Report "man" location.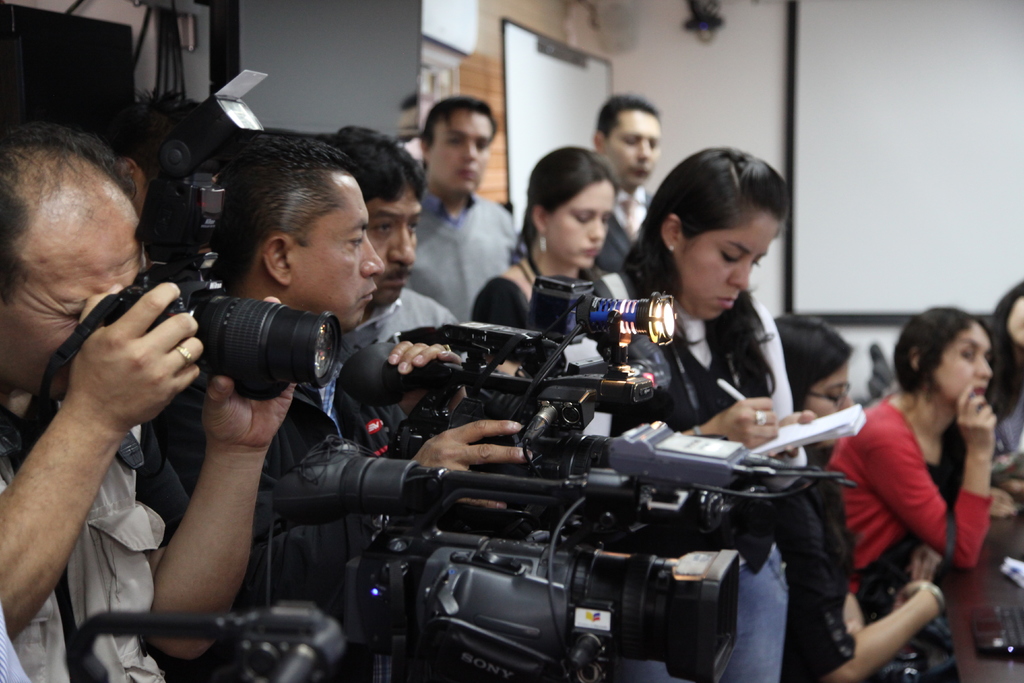
Report: [0,119,299,682].
